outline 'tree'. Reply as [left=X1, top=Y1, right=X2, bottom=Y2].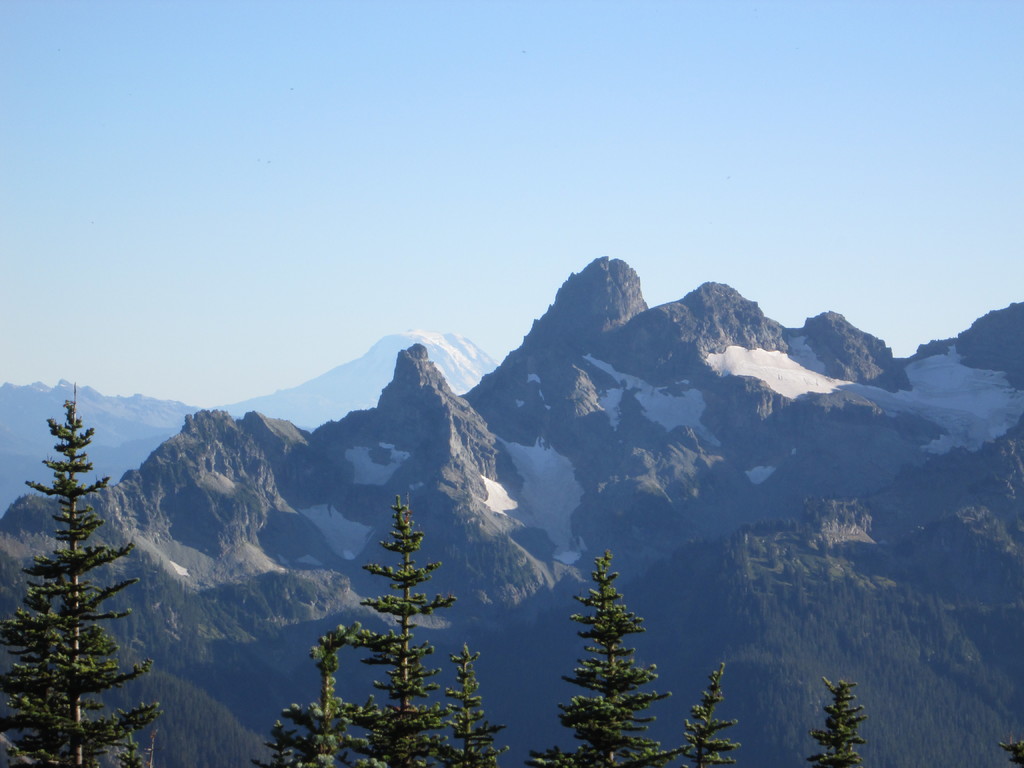
[left=527, top=547, right=689, bottom=767].
